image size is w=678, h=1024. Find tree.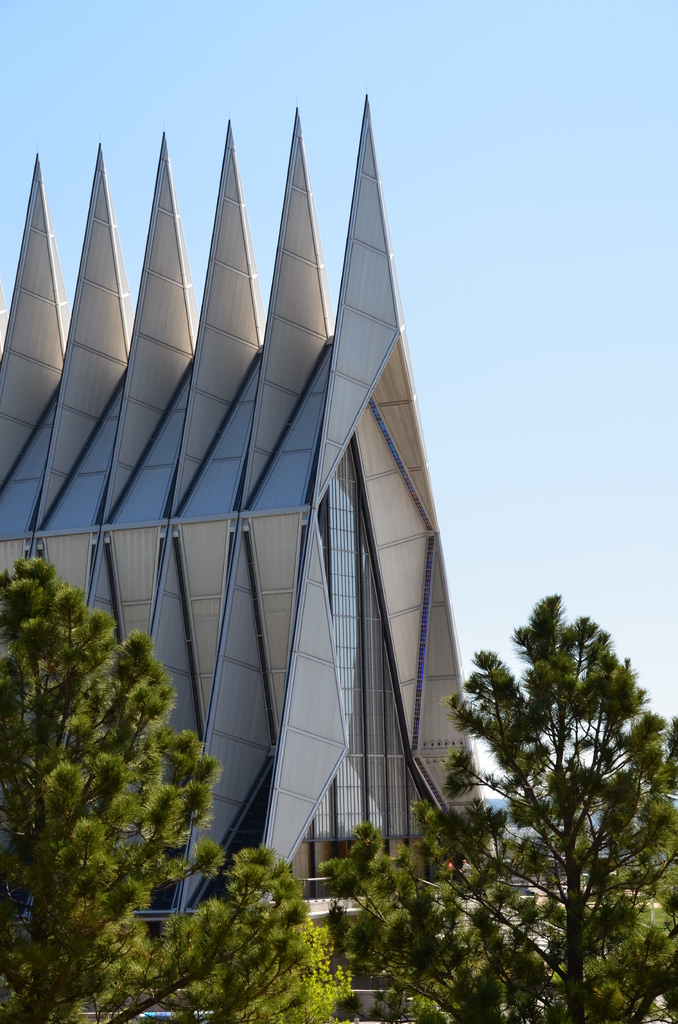
box(0, 529, 328, 1023).
